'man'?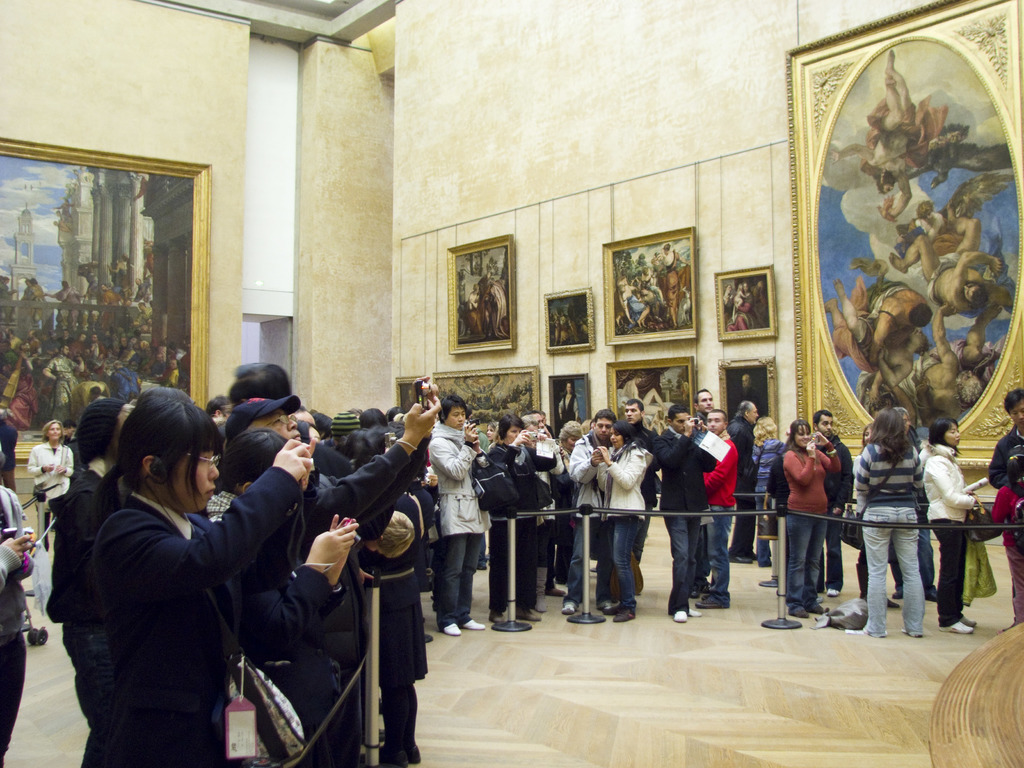
[221, 395, 438, 766]
